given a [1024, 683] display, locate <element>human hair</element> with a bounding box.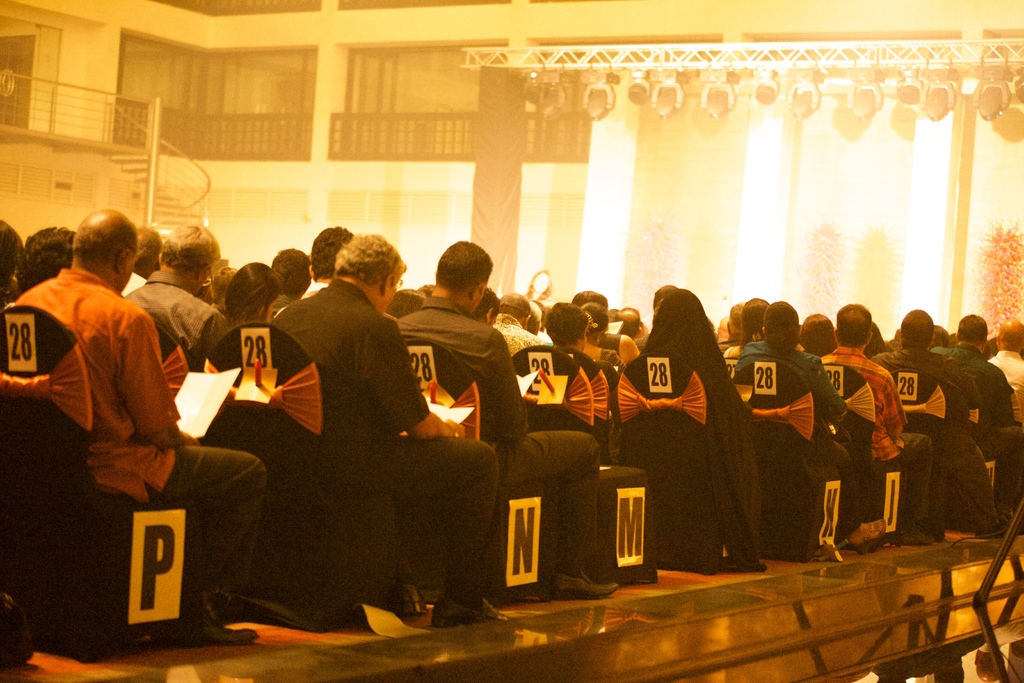
Located: [472,286,501,322].
